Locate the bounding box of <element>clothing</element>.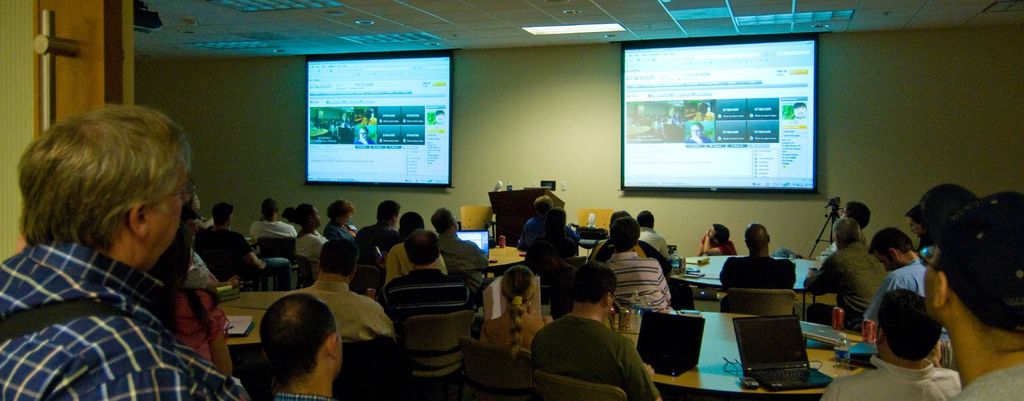
Bounding box: x1=380 y1=265 x2=472 y2=400.
